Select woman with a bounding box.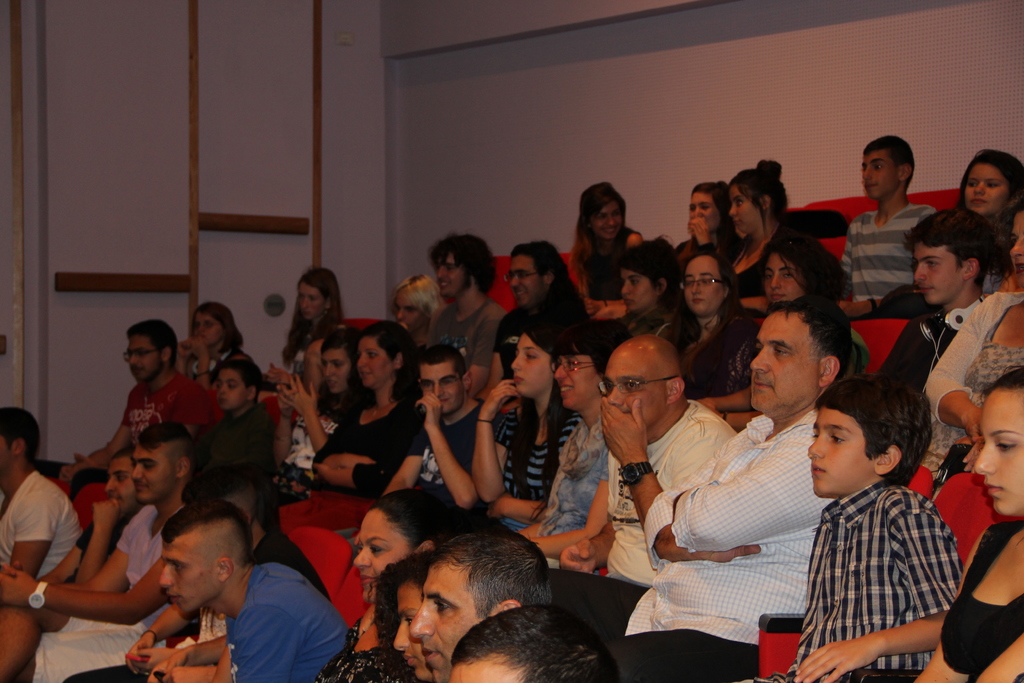
region(377, 547, 437, 682).
